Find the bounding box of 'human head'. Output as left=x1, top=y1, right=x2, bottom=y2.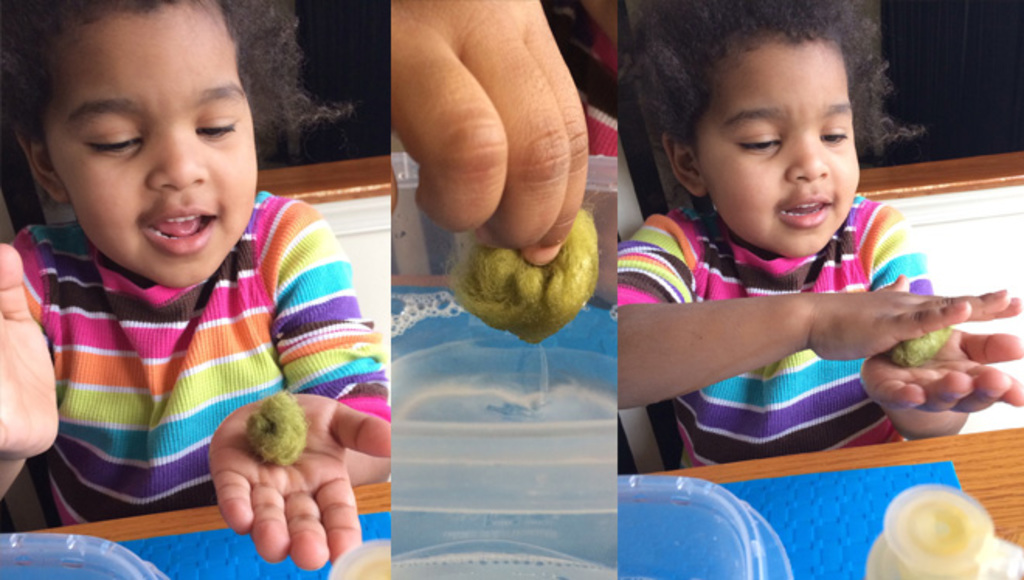
left=20, top=0, right=270, bottom=257.
